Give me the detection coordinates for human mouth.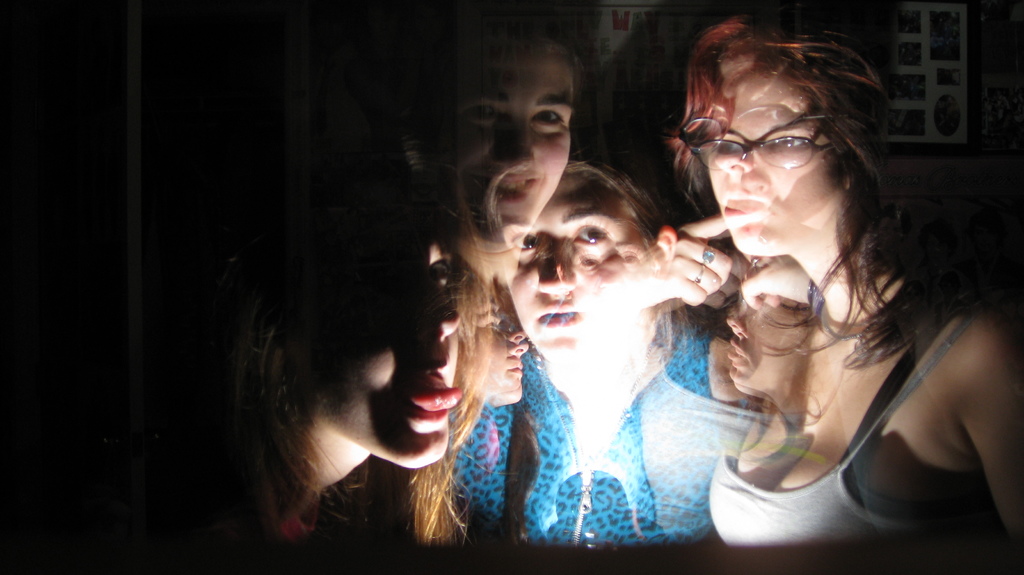
select_region(410, 375, 452, 426).
